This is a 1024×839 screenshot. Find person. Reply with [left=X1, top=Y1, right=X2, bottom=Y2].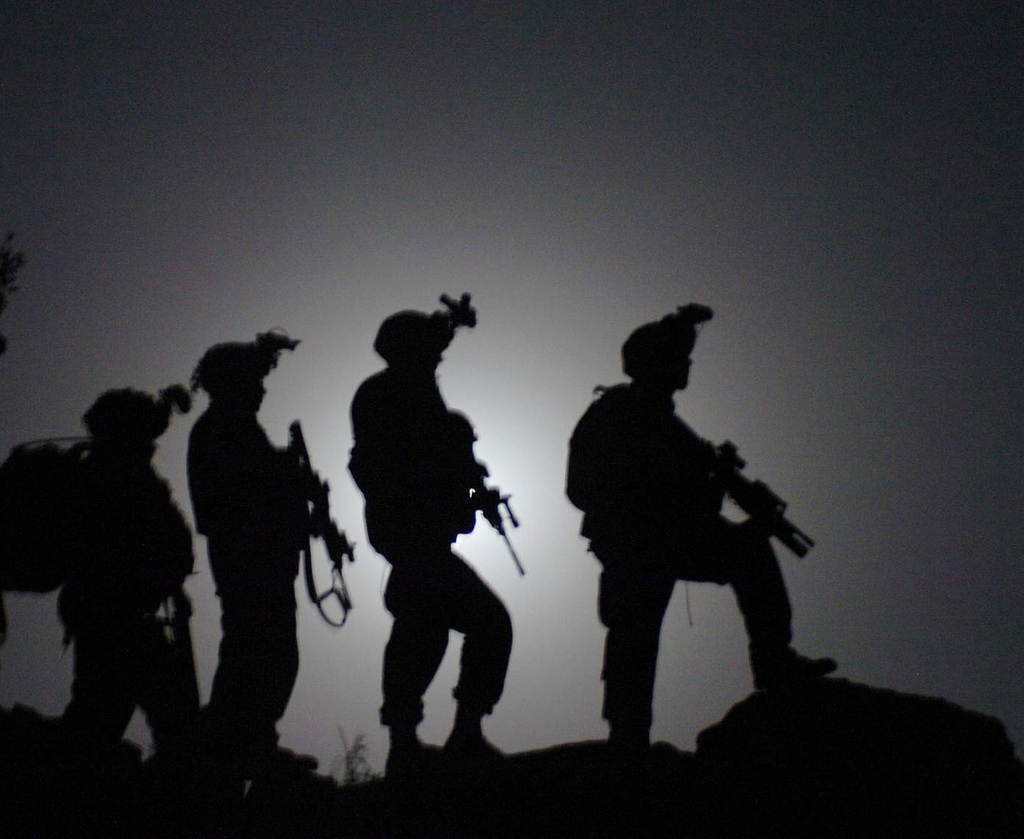
[left=181, top=334, right=330, bottom=778].
